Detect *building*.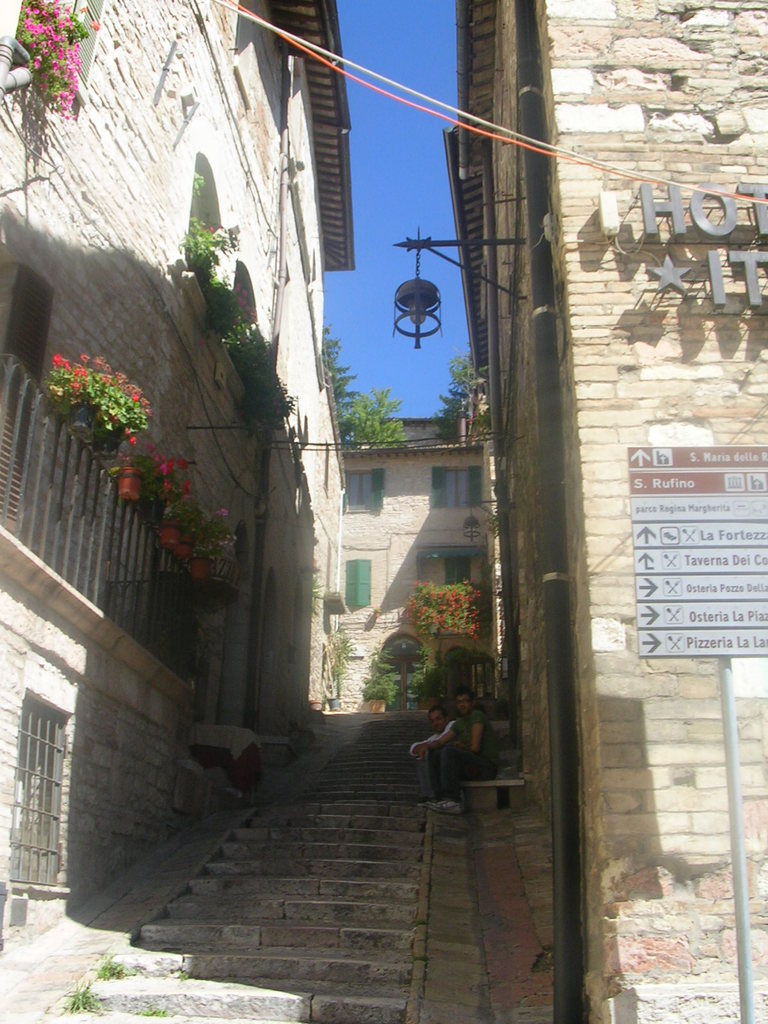
Detected at <bbox>348, 414, 494, 720</bbox>.
